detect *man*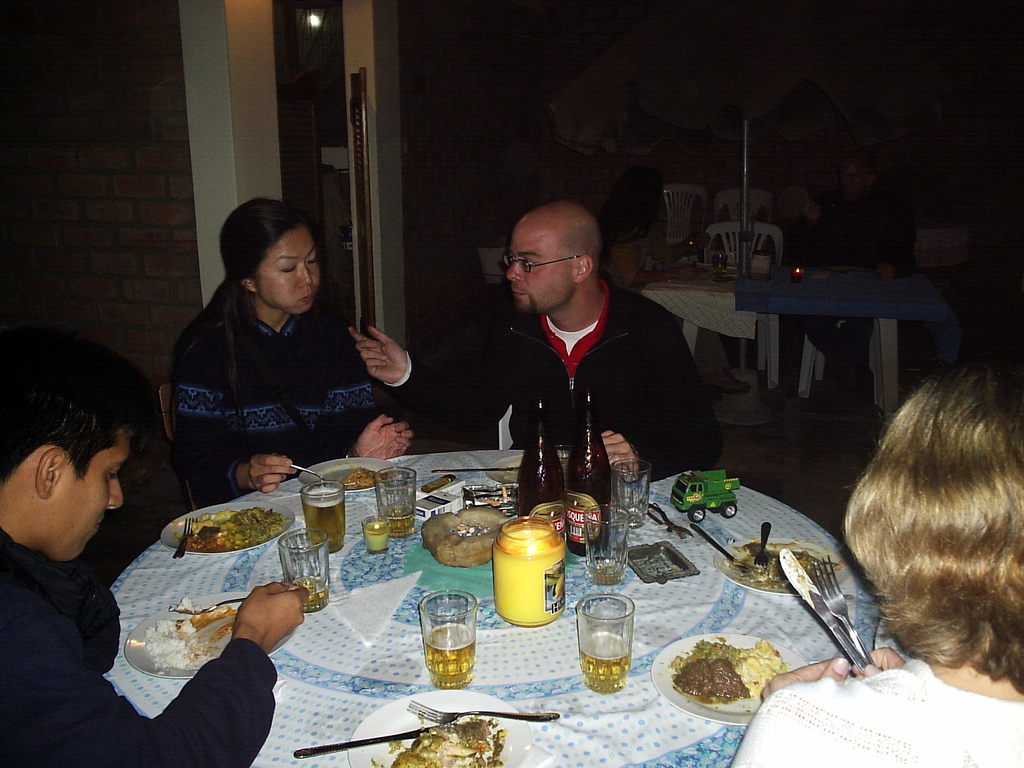
box=[785, 154, 913, 421]
